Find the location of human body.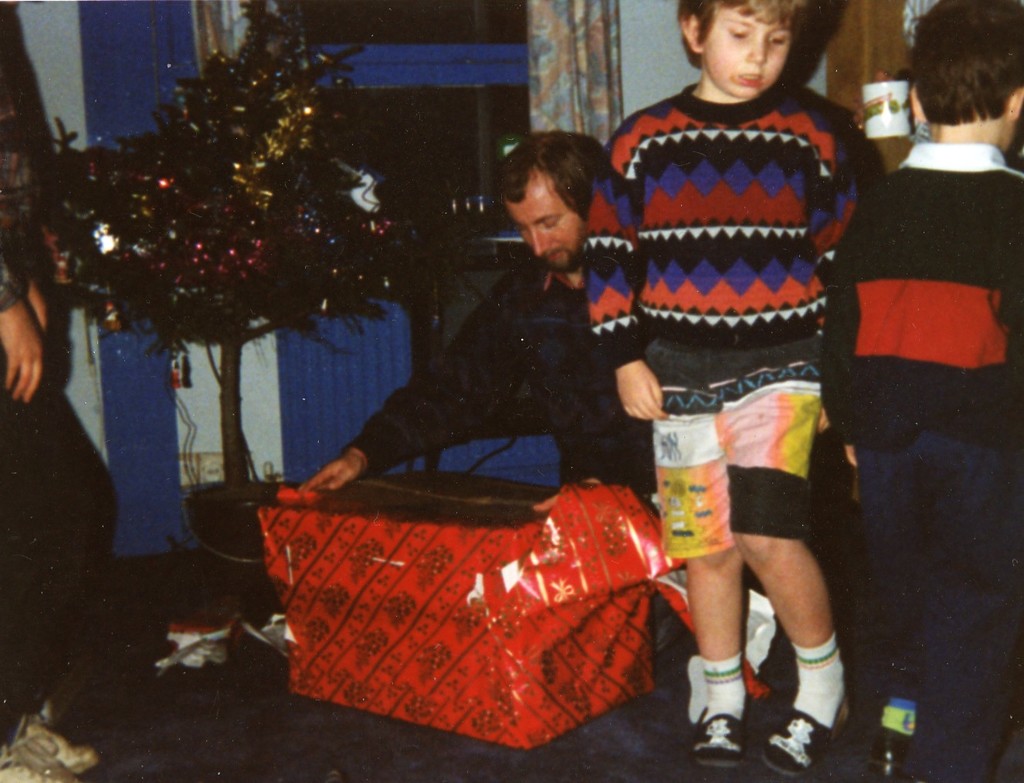
Location: BBox(301, 133, 663, 511).
